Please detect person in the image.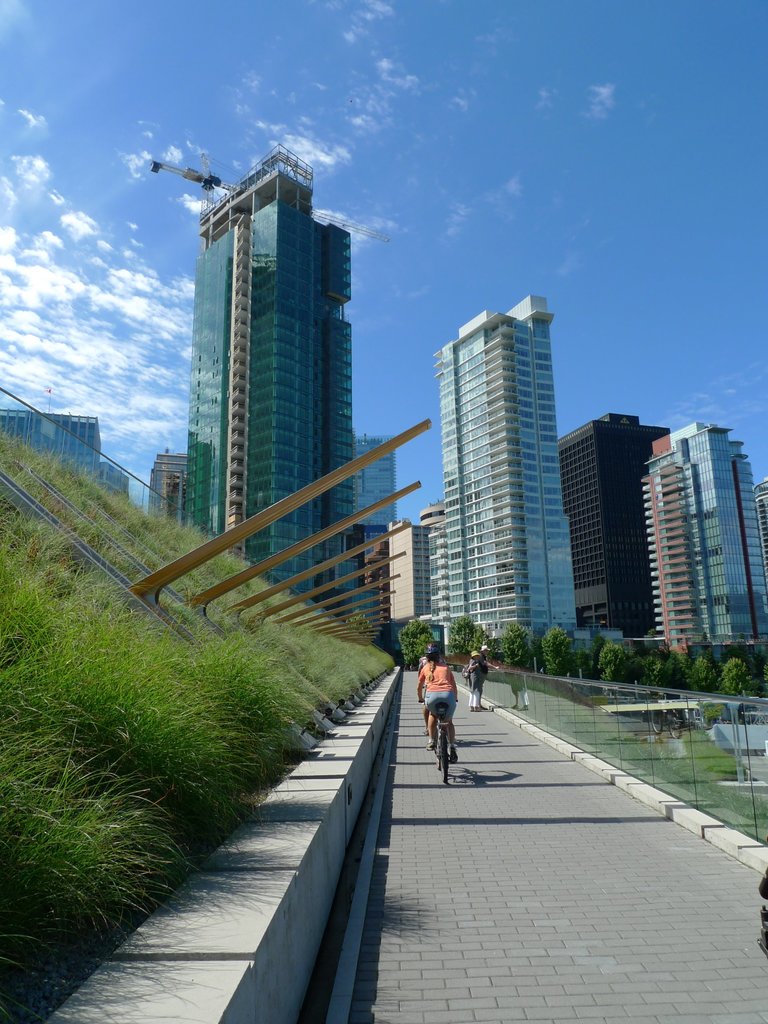
locate(417, 644, 467, 773).
